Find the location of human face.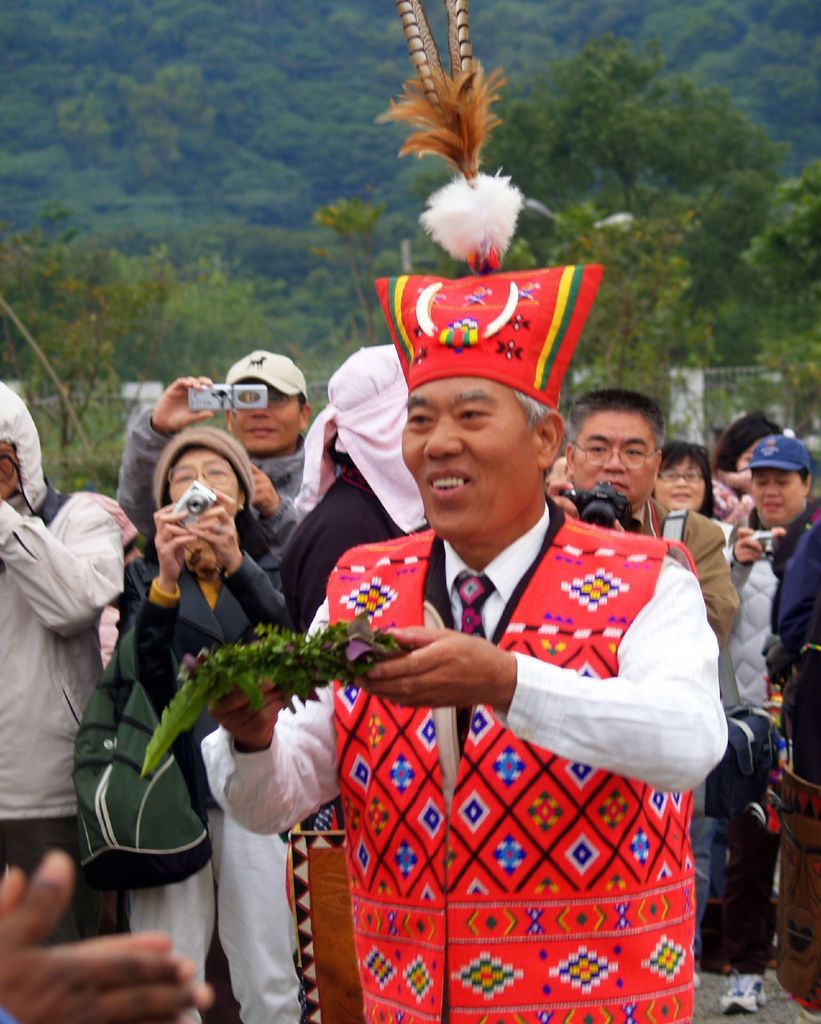
Location: Rect(566, 409, 663, 503).
